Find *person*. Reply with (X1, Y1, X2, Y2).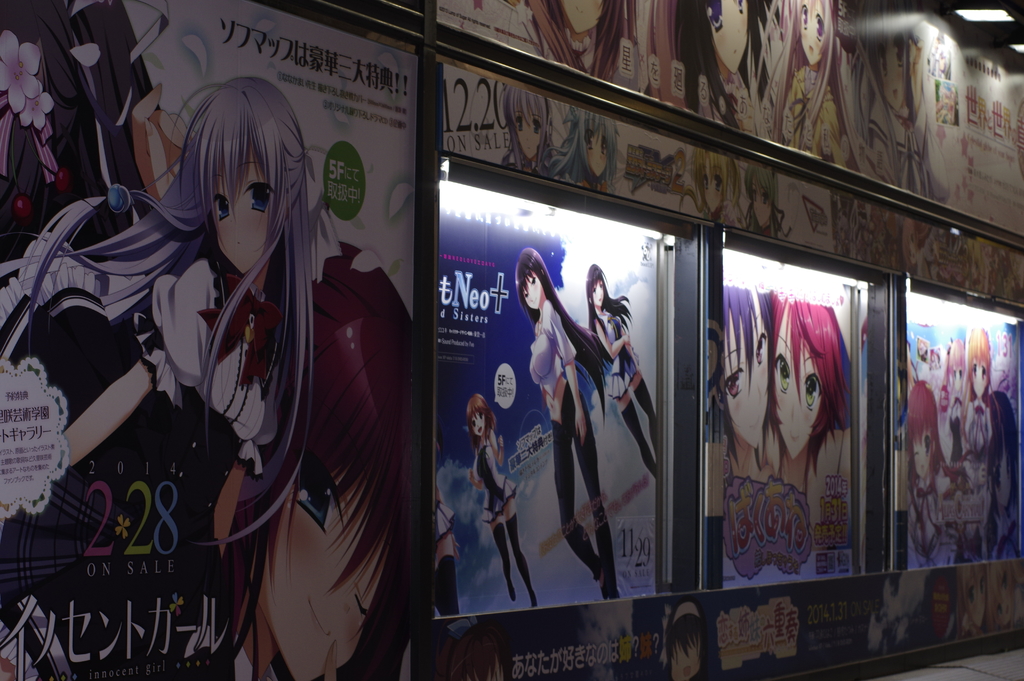
(527, 0, 624, 85).
